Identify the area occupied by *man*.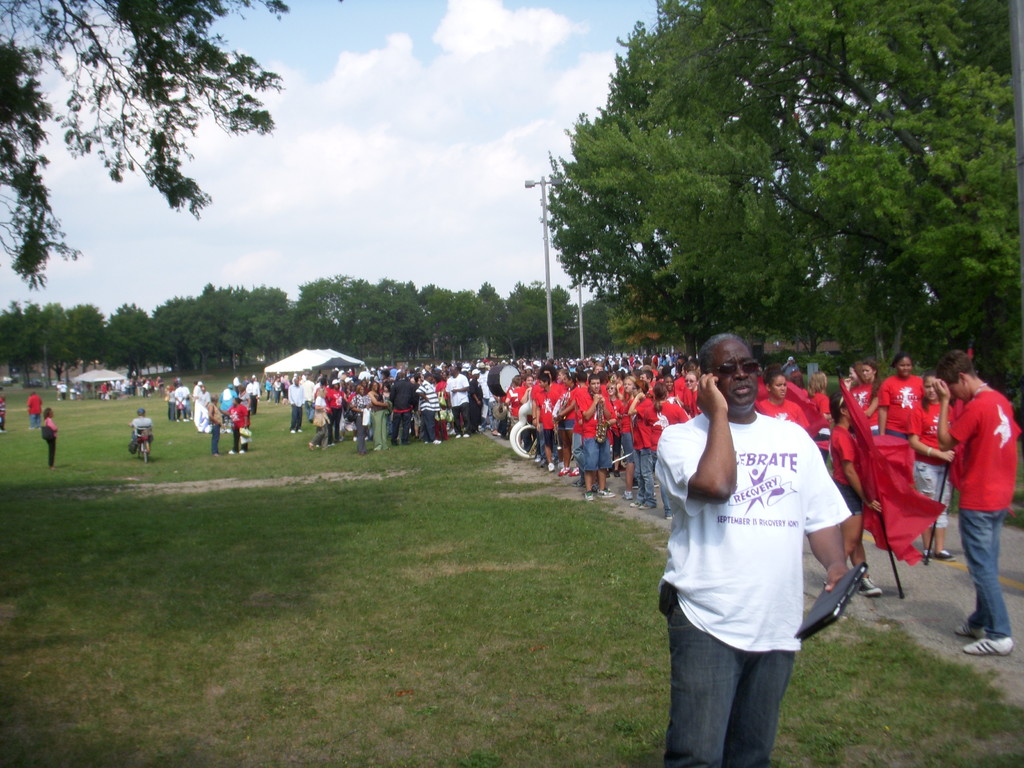
Area: left=209, top=390, right=223, bottom=447.
